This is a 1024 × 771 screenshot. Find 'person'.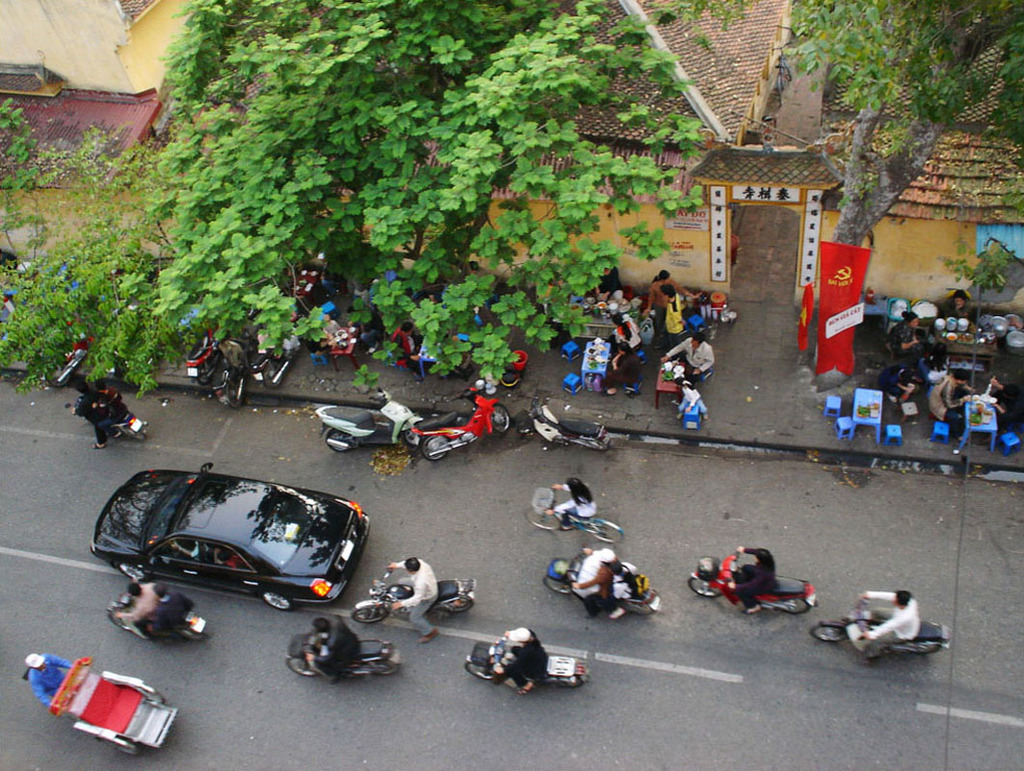
Bounding box: box=[69, 380, 109, 437].
